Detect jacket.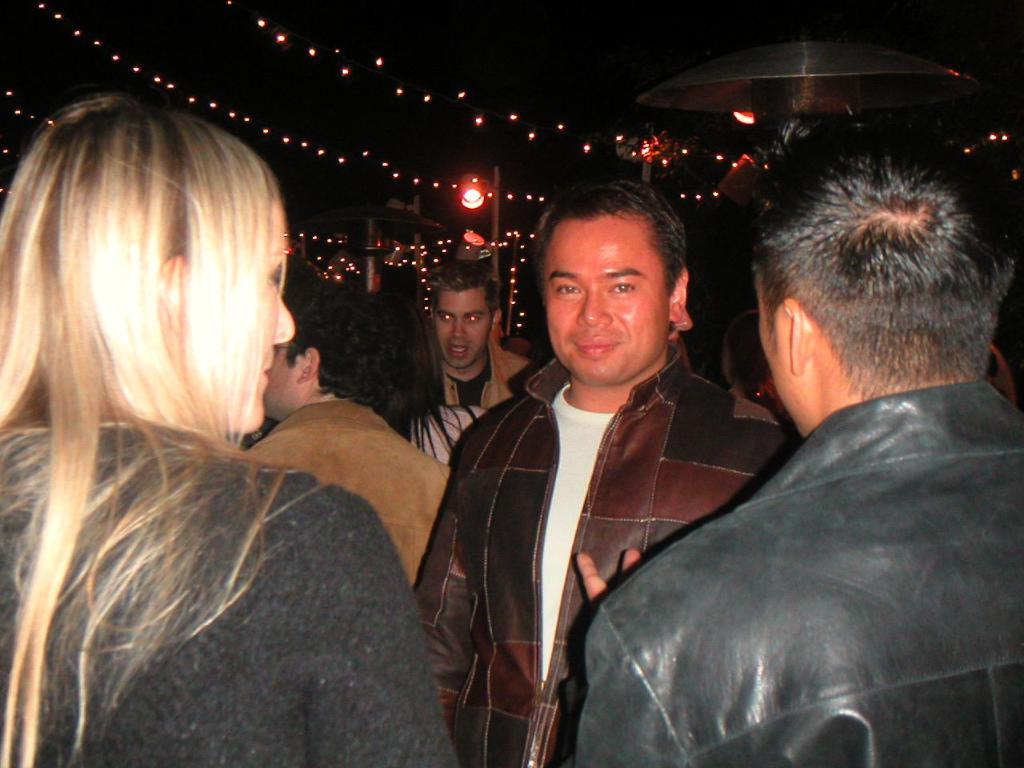
Detected at select_region(242, 402, 450, 598).
